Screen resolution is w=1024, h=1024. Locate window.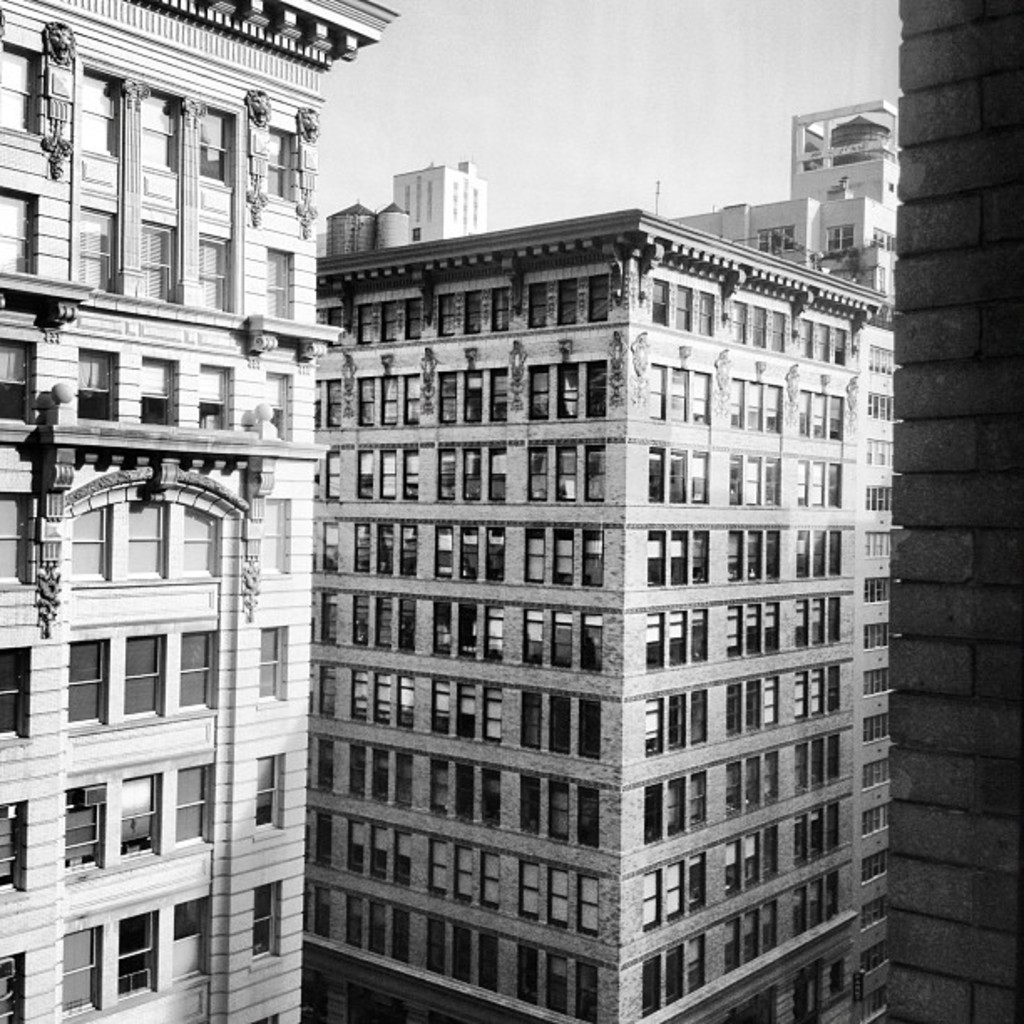
[x1=402, y1=530, x2=423, y2=577].
